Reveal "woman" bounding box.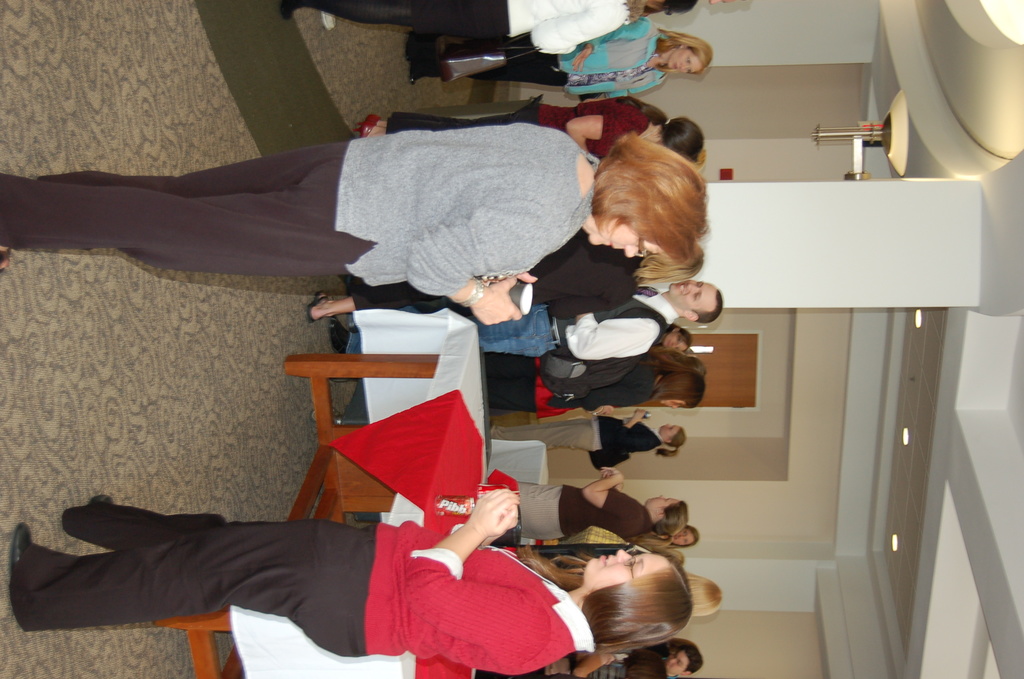
Revealed: bbox=[483, 407, 682, 460].
